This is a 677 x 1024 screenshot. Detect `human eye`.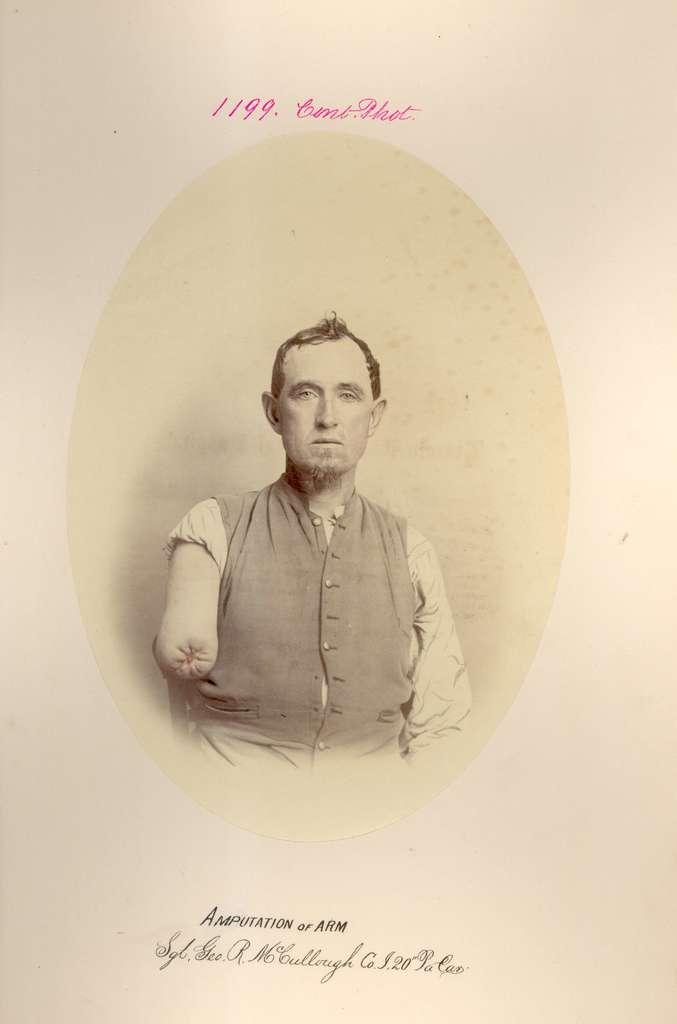
295/385/315/403.
